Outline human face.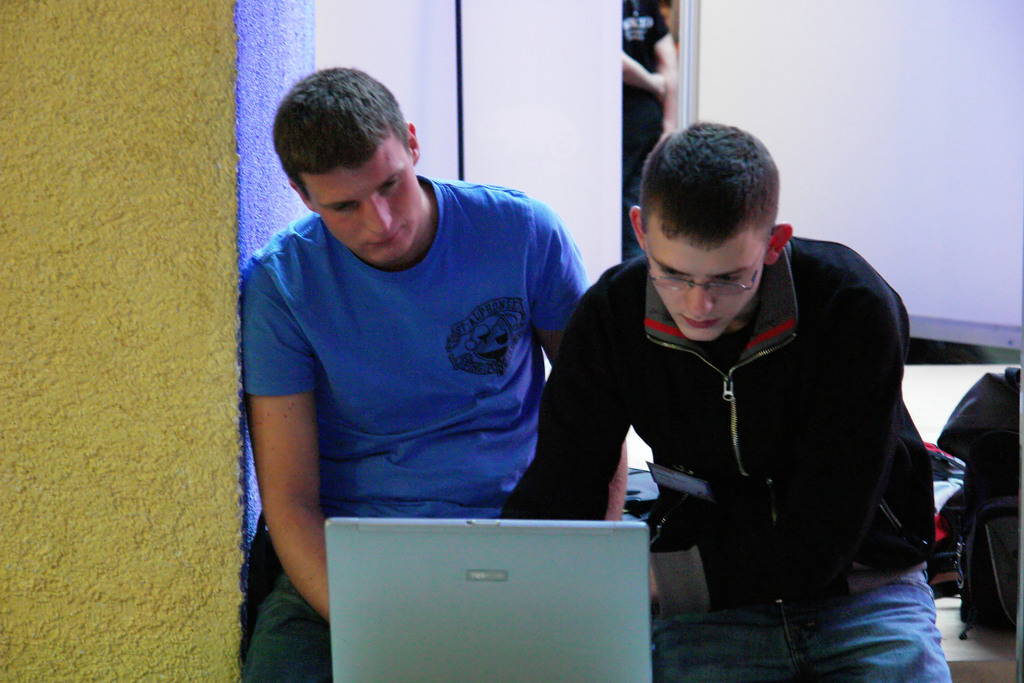
Outline: [639,218,769,342].
